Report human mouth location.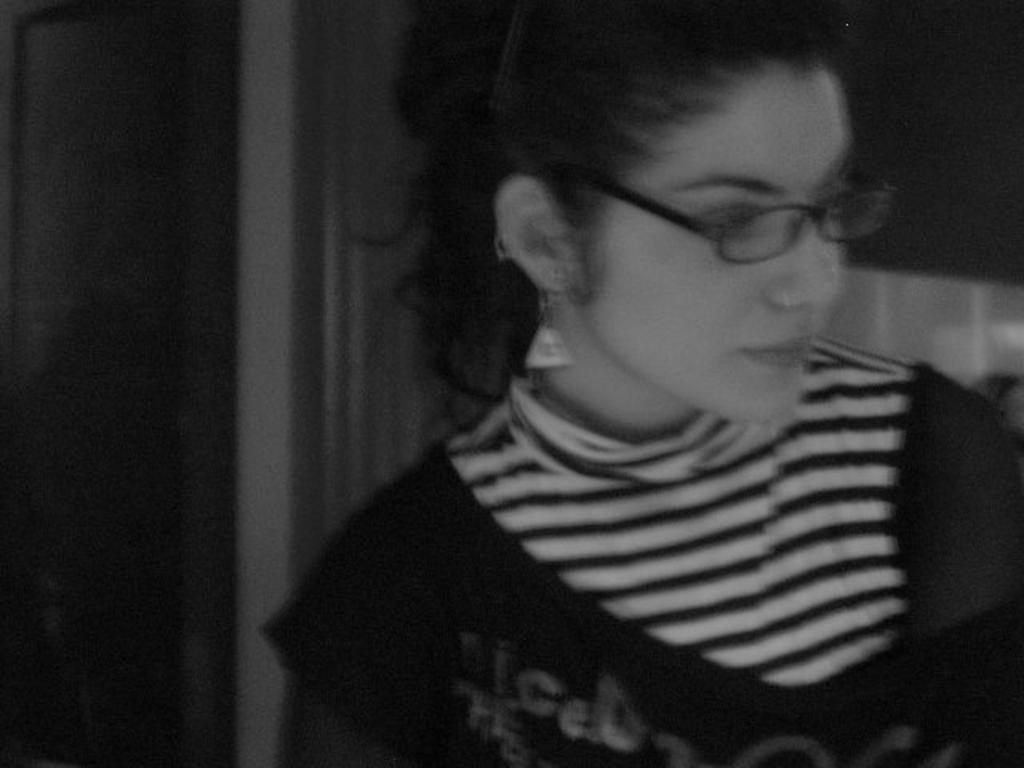
Report: {"left": 742, "top": 338, "right": 810, "bottom": 373}.
